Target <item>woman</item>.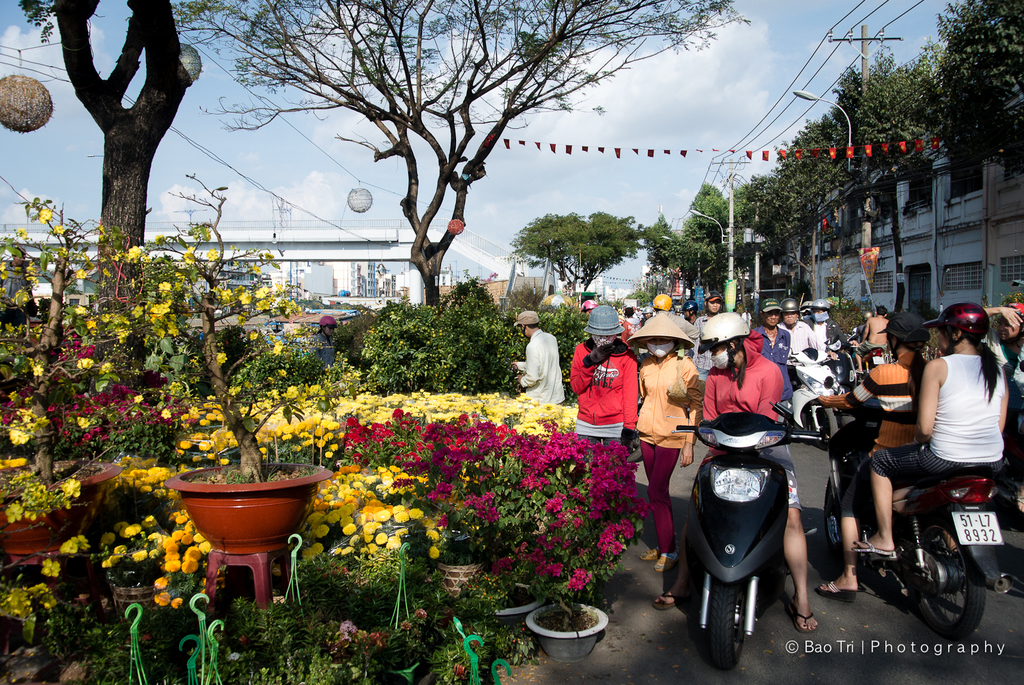
Target region: <region>569, 300, 642, 458</region>.
